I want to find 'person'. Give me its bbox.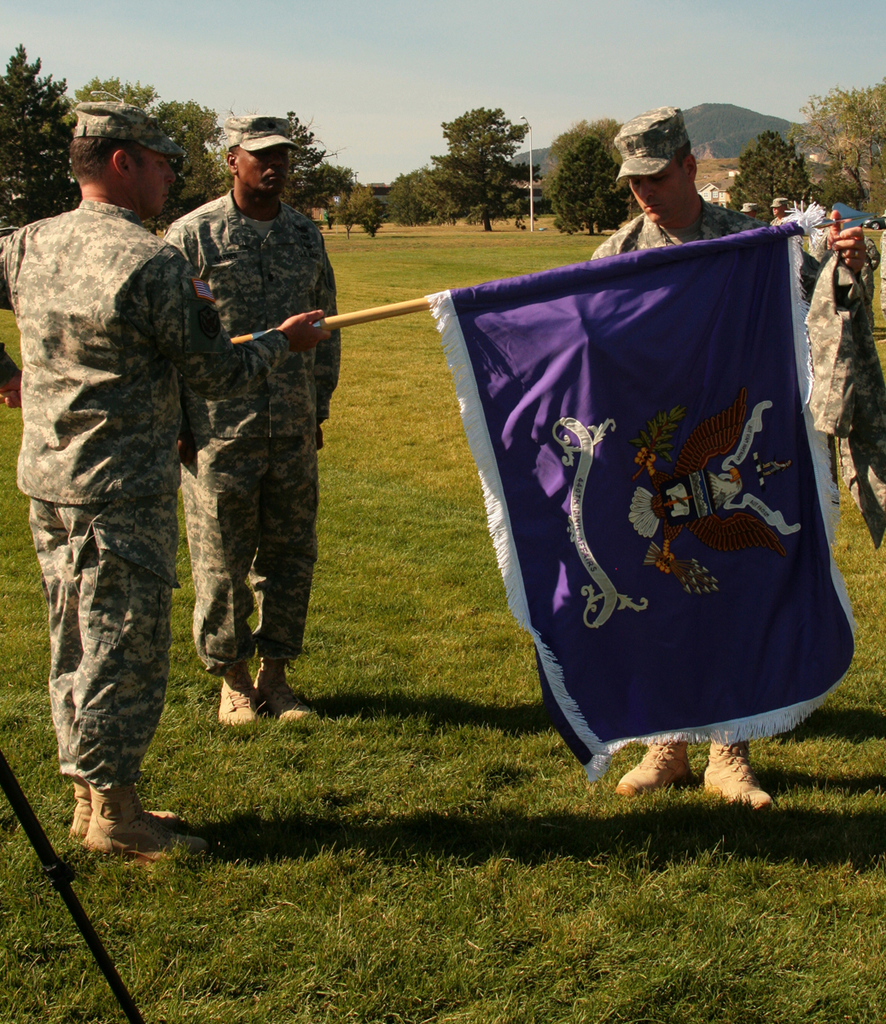
<box>739,198,762,218</box>.
